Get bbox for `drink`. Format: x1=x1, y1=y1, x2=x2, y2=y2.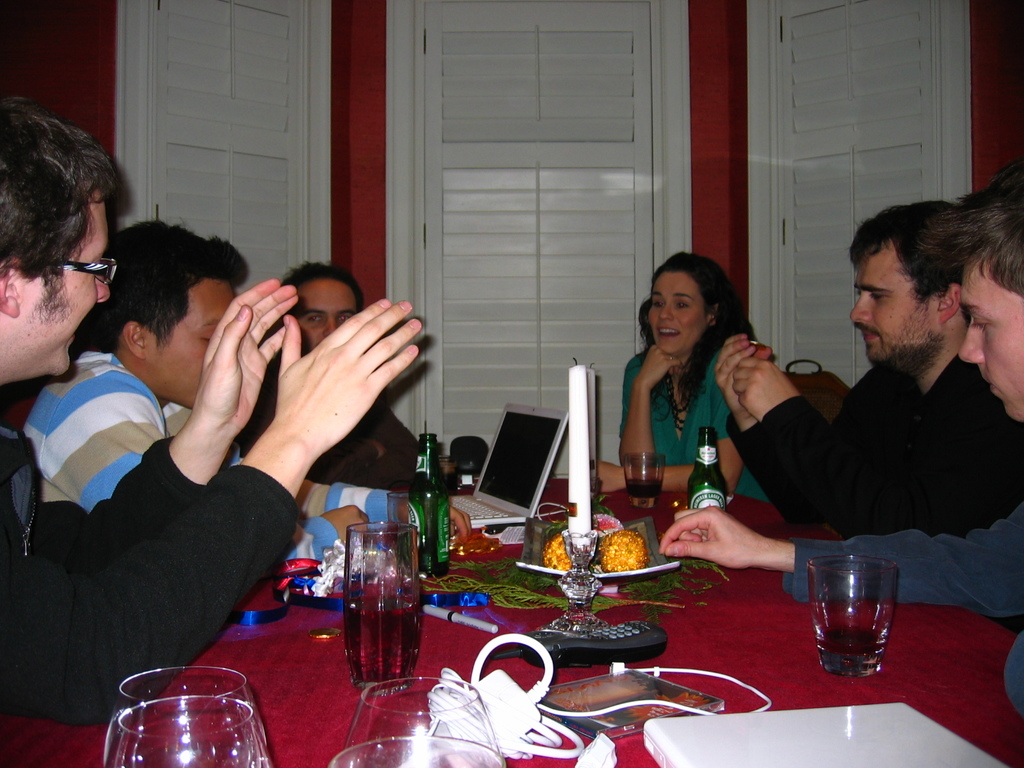
x1=409, y1=432, x2=452, y2=575.
